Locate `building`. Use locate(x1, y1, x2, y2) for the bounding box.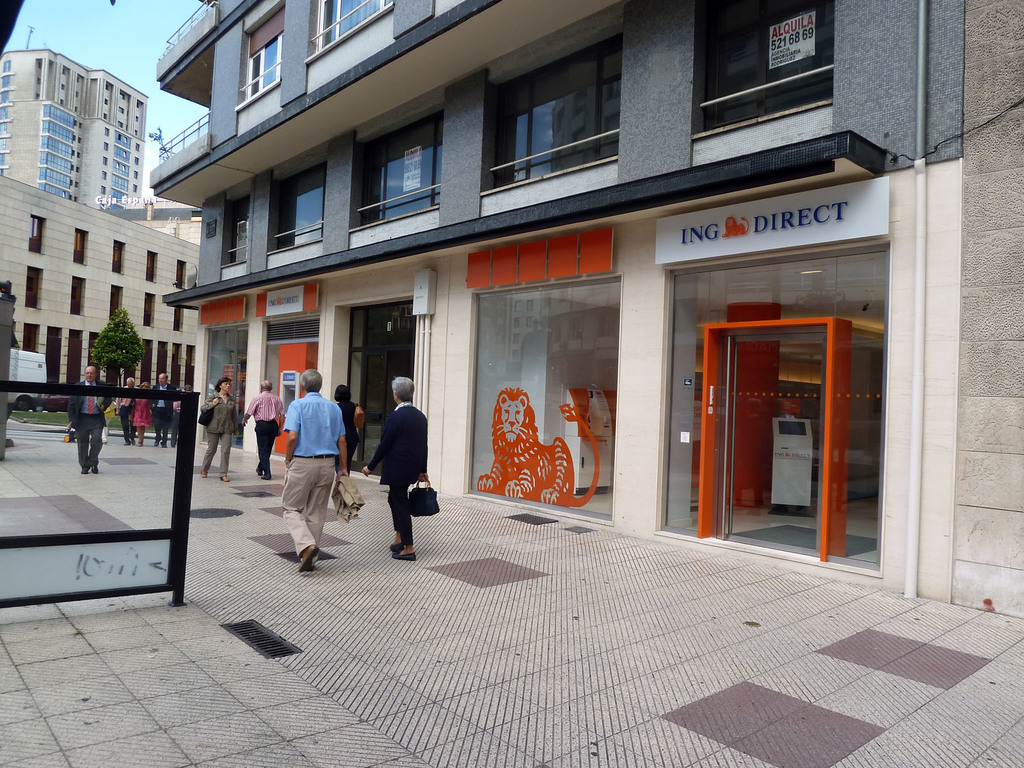
locate(150, 0, 1023, 617).
